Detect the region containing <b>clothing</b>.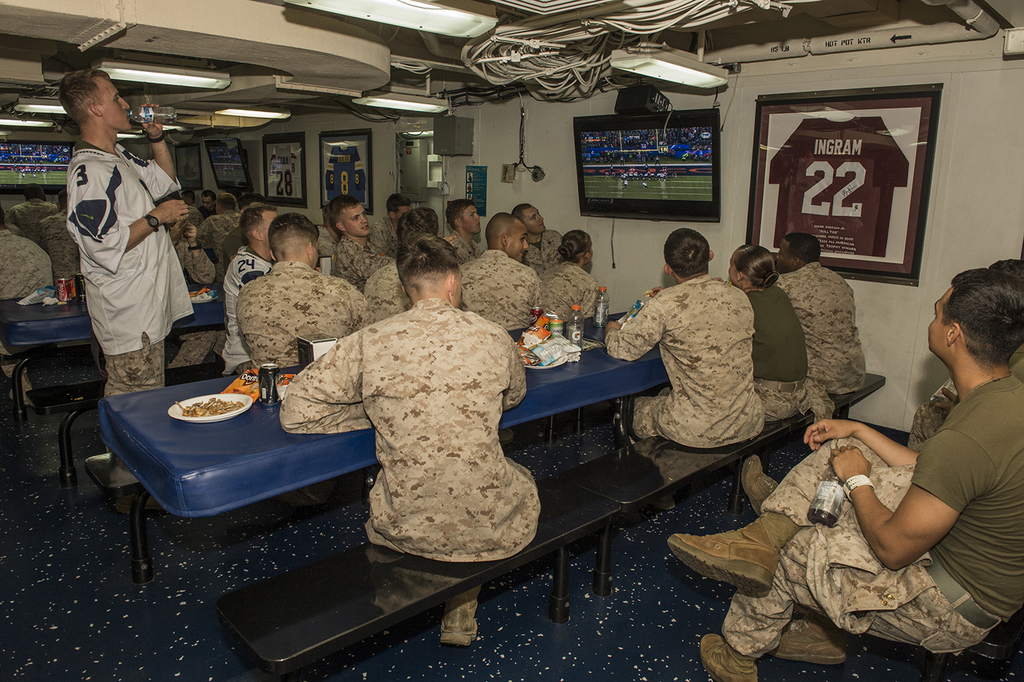
bbox=(440, 588, 481, 643).
